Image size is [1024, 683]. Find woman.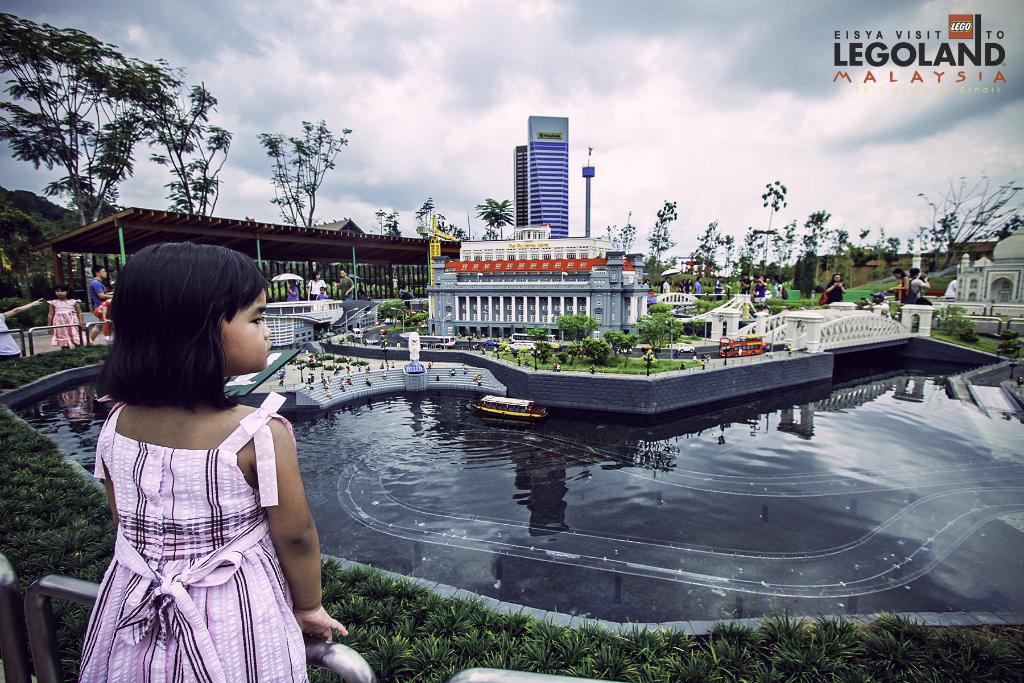
(311,268,323,296).
